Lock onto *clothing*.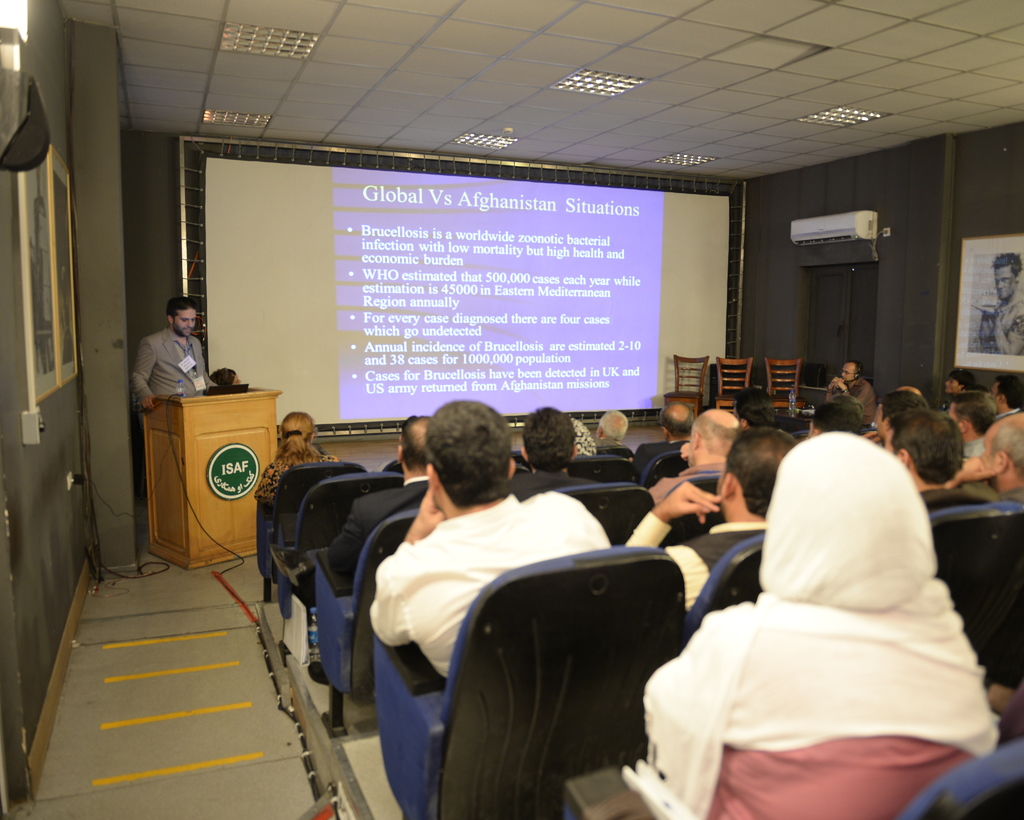
Locked: (left=254, top=448, right=342, bottom=504).
